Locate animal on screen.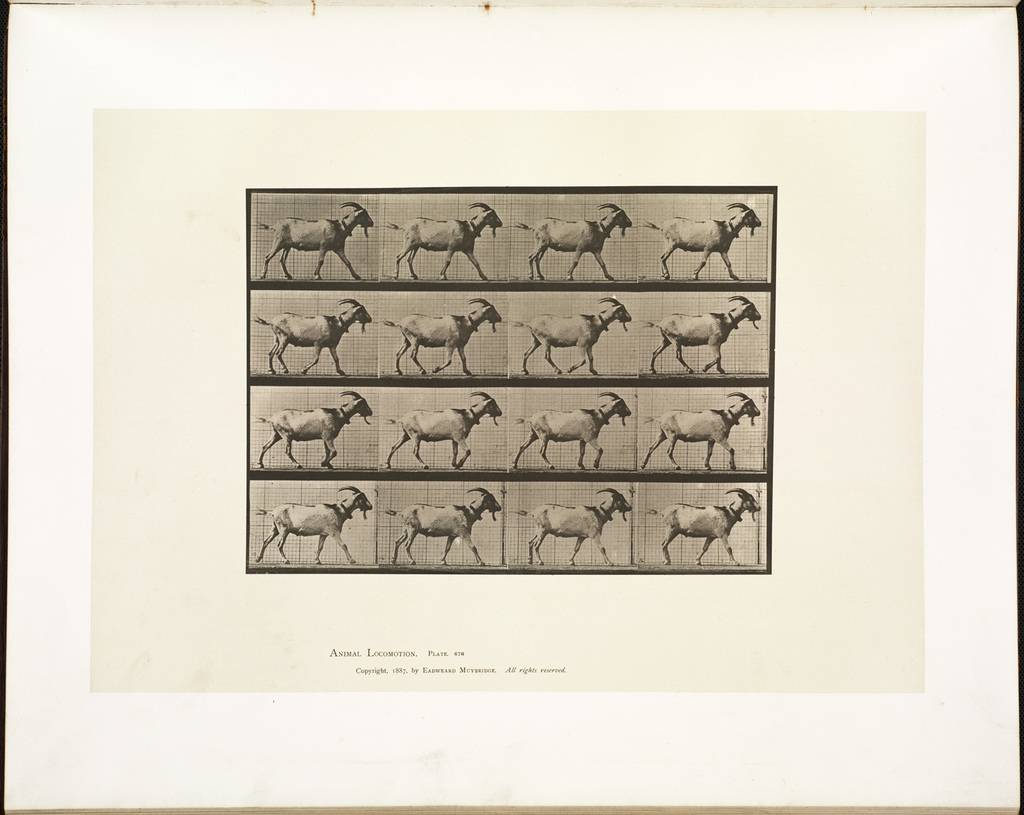
On screen at x1=511 y1=291 x2=642 y2=367.
